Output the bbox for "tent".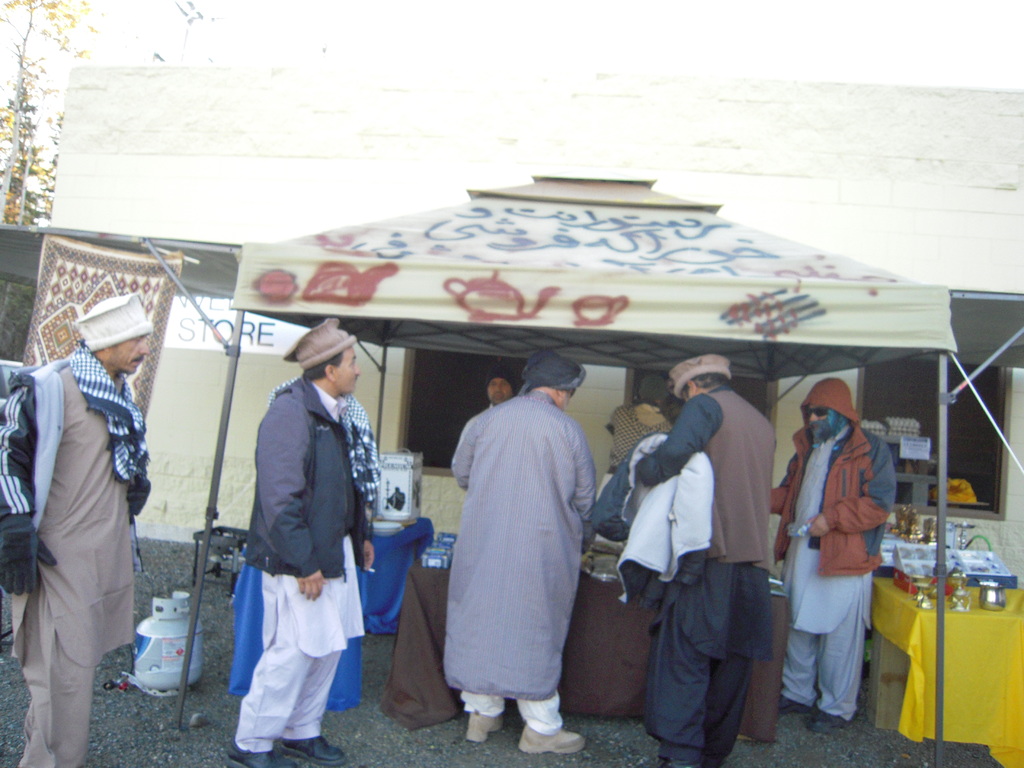
rect(171, 166, 964, 739).
